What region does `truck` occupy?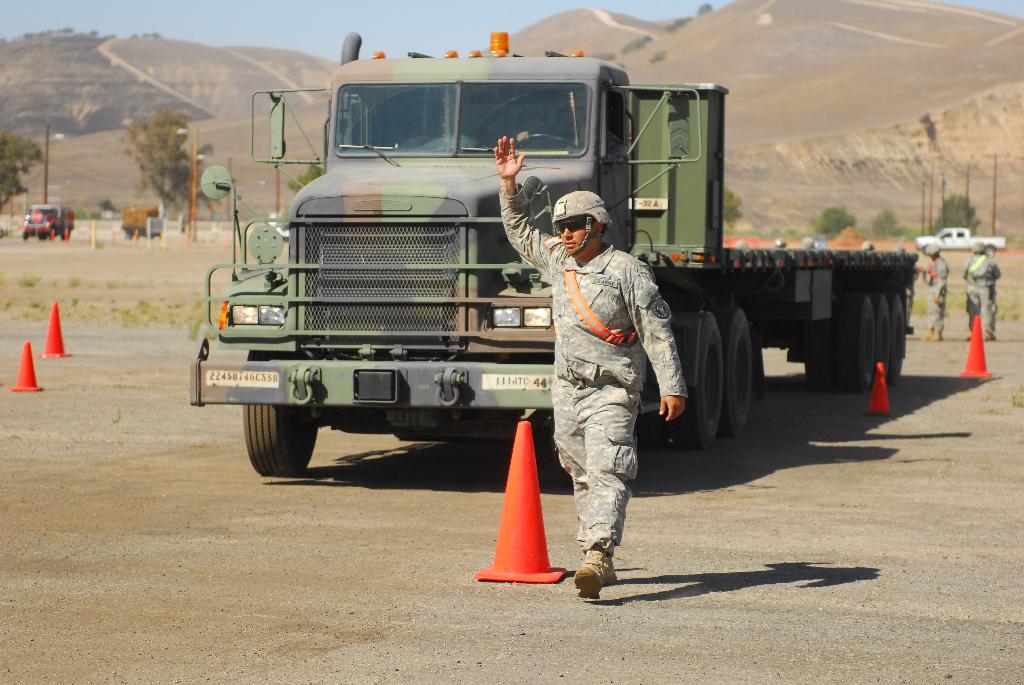
170,35,903,503.
